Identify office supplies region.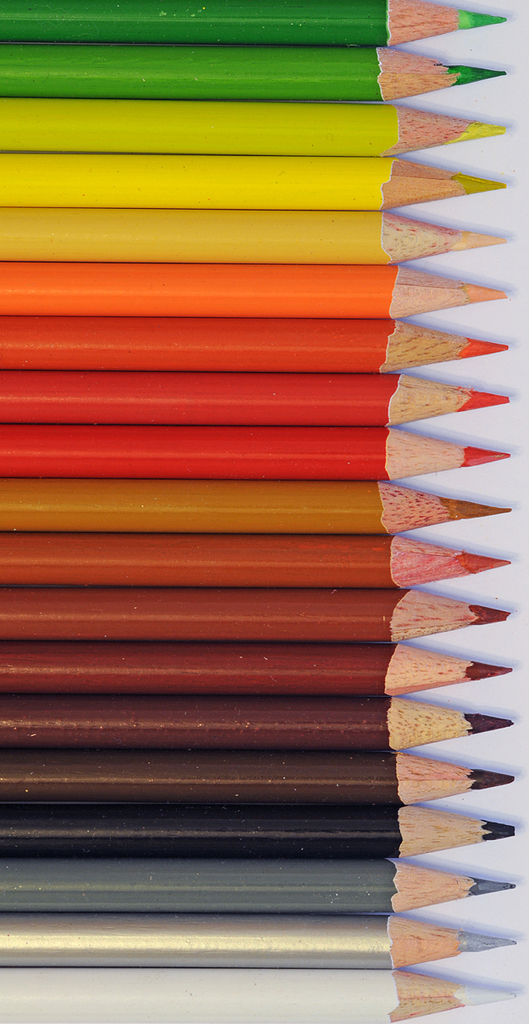
Region: (0,45,508,102).
